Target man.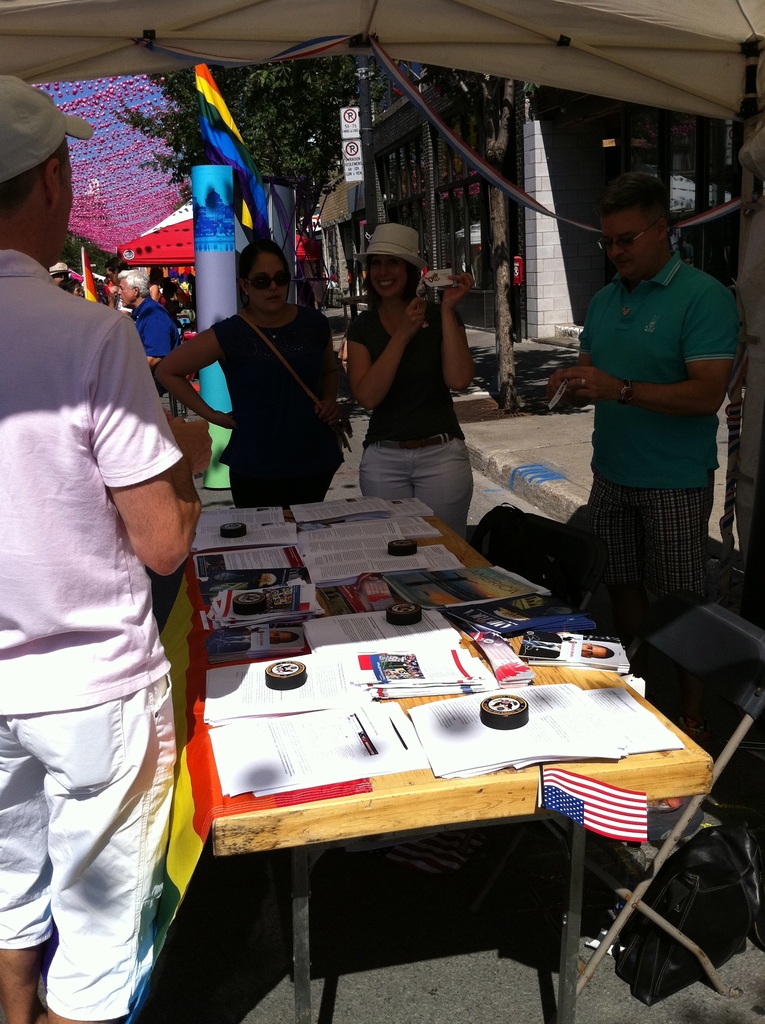
Target region: l=547, t=175, r=746, b=634.
